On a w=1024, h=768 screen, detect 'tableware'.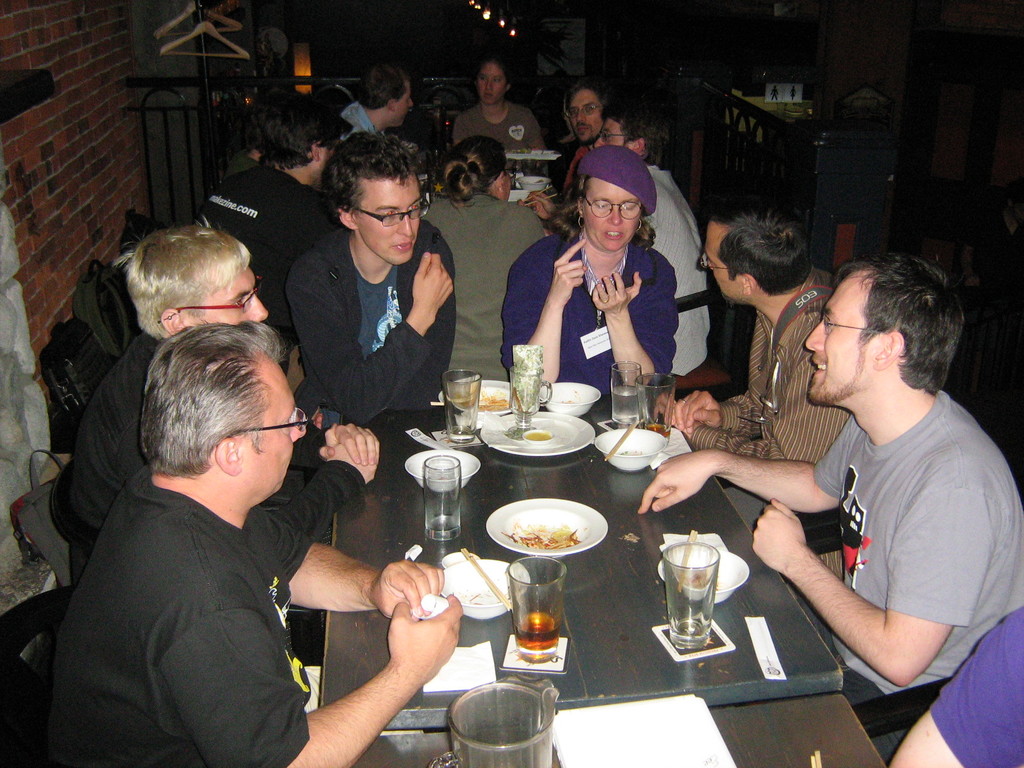
select_region(522, 428, 551, 442).
